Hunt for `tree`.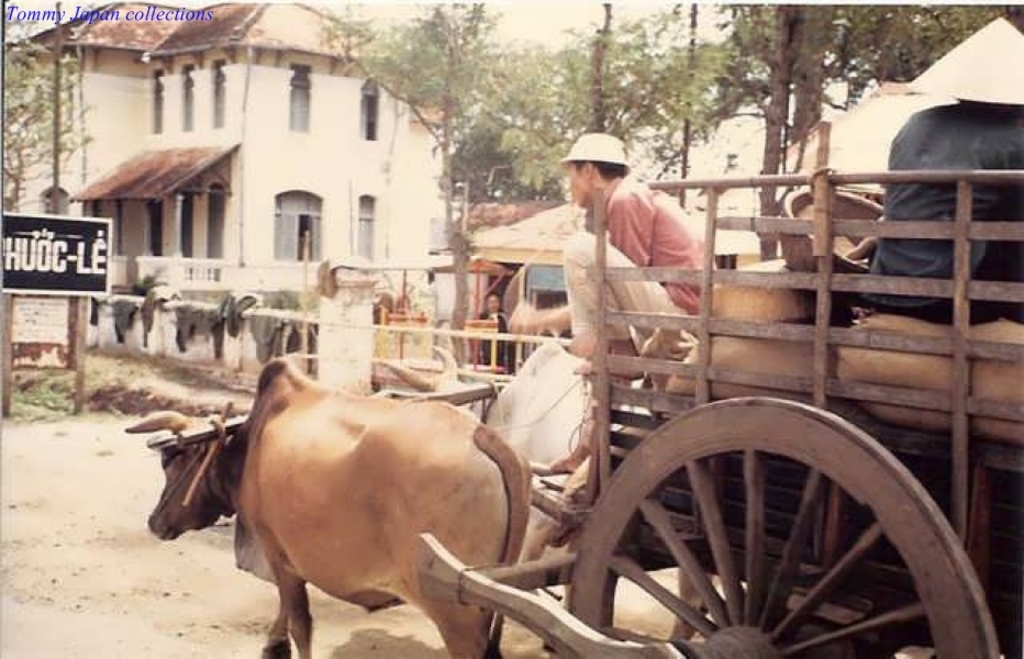
Hunted down at [301,0,1023,291].
